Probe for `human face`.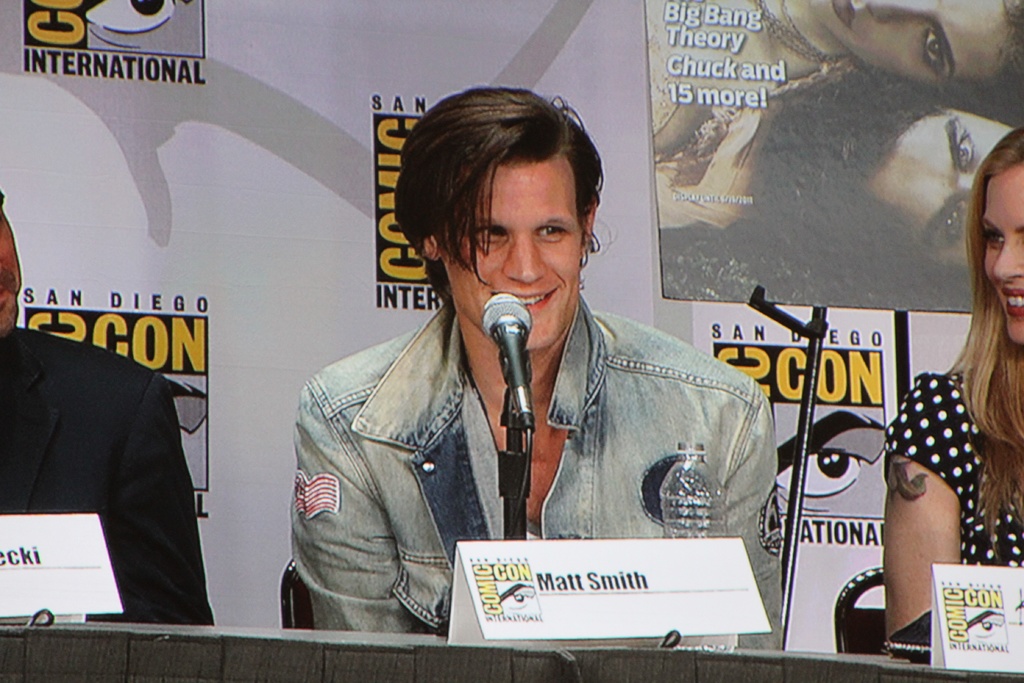
Probe result: 863 107 1016 270.
